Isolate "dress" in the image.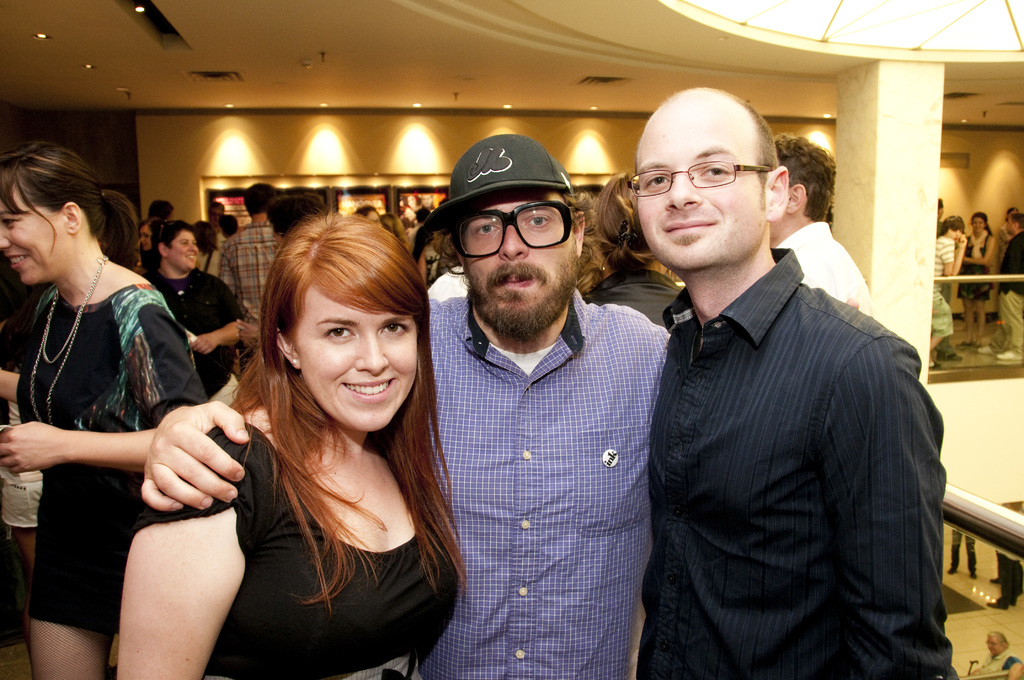
Isolated region: (126, 423, 460, 679).
